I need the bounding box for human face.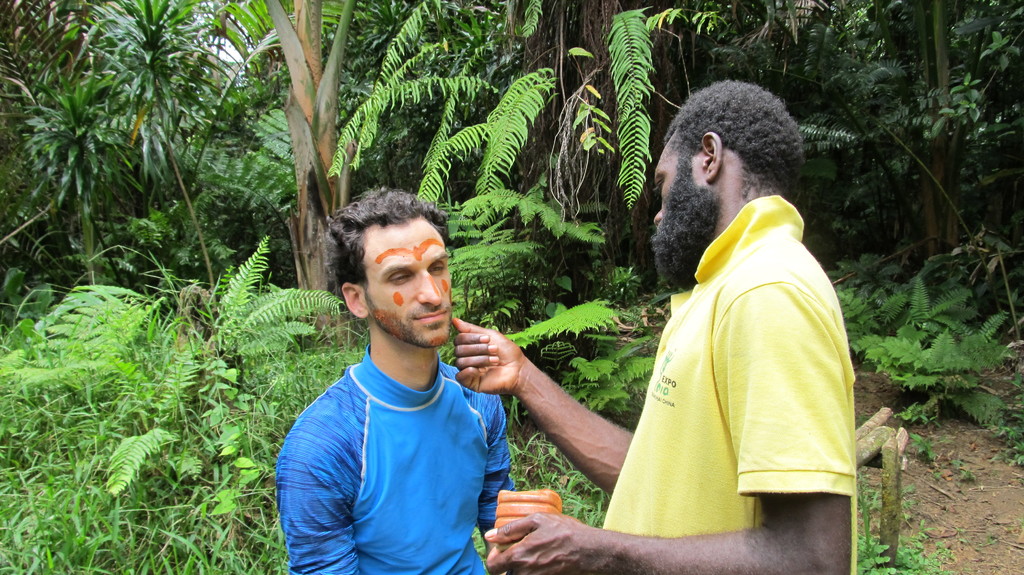
Here it is: x1=367 y1=211 x2=451 y2=342.
